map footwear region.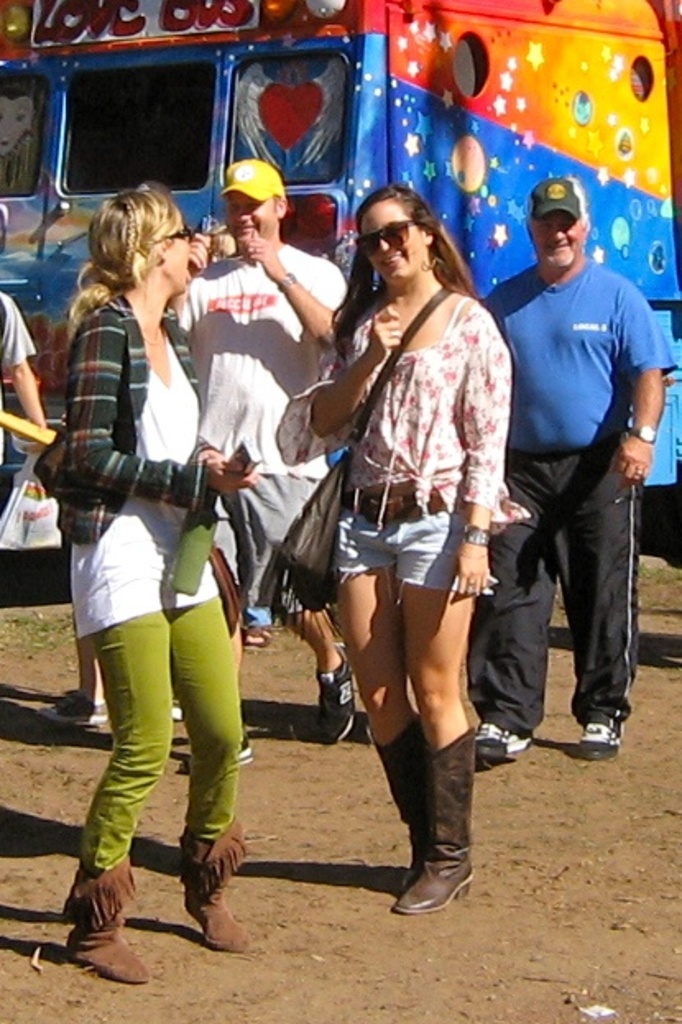
Mapped to rect(179, 819, 258, 957).
